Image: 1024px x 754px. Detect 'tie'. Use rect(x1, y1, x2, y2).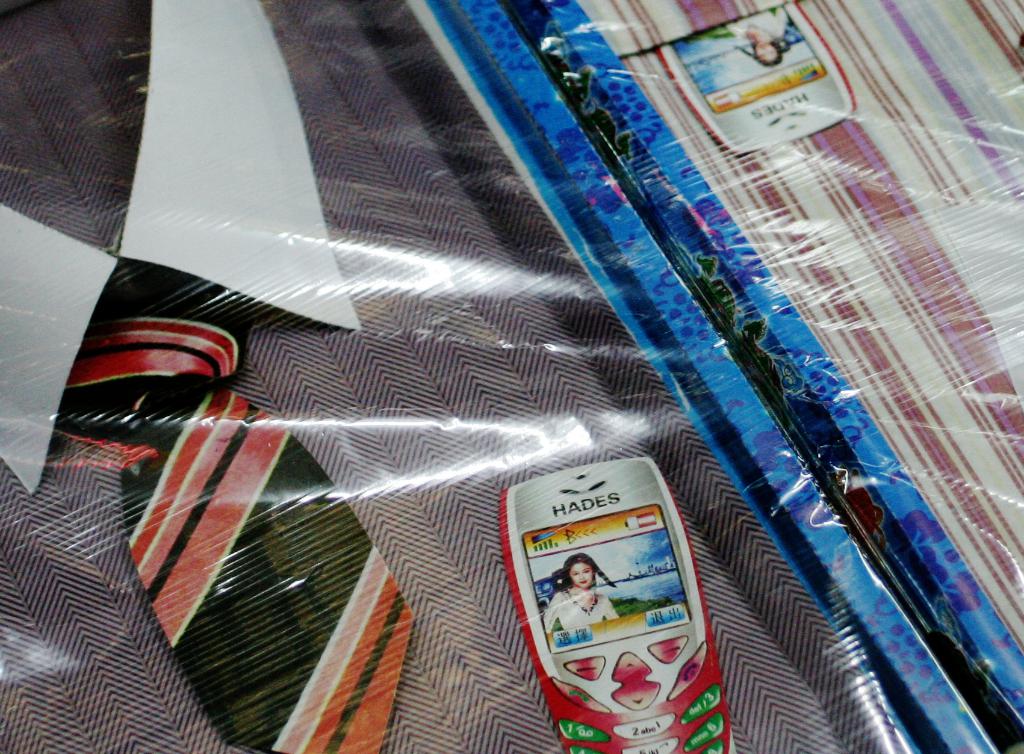
rect(58, 268, 413, 753).
